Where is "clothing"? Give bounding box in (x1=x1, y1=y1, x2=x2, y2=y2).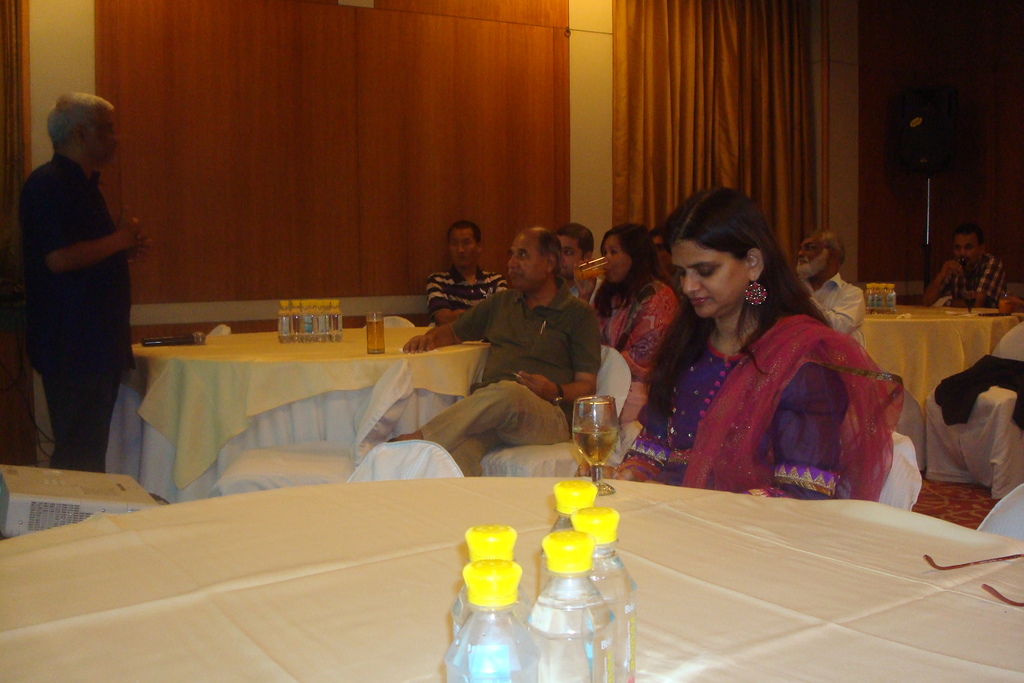
(x1=421, y1=267, x2=506, y2=329).
